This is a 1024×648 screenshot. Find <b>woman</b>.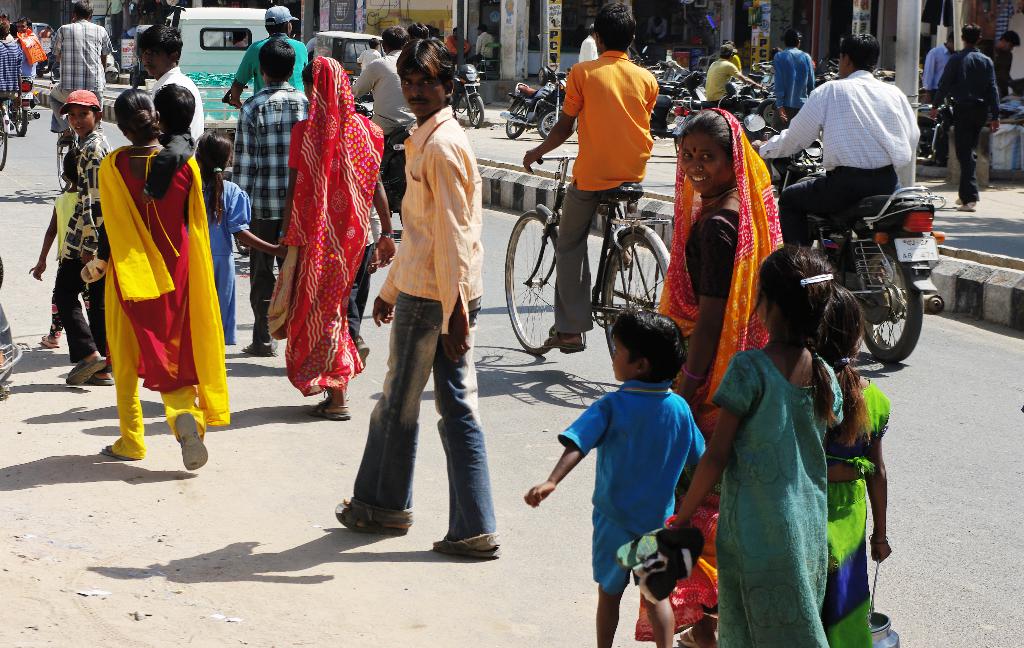
Bounding box: bbox(98, 82, 220, 471).
